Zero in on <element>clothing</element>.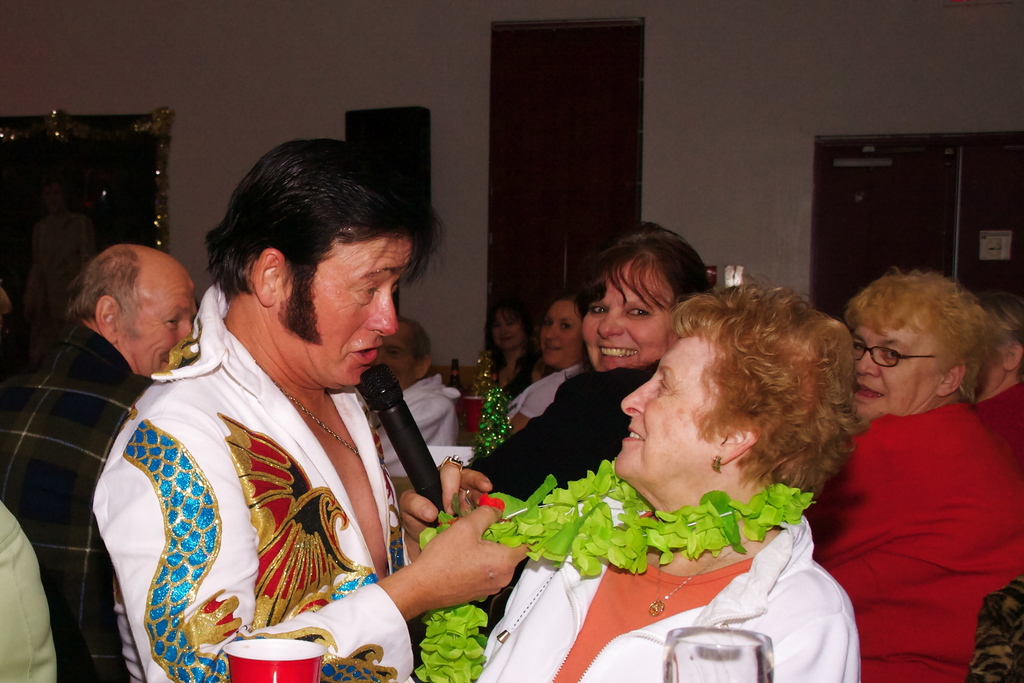
Zeroed in: 492 358 540 407.
